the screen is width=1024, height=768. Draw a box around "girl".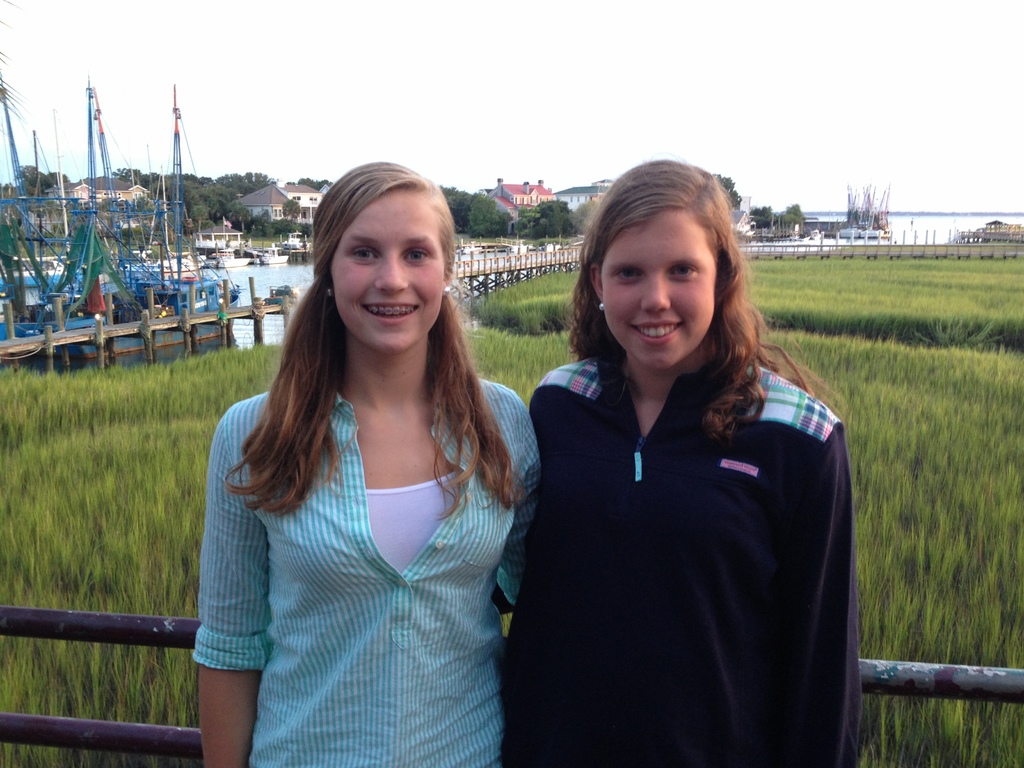
<bbox>502, 157, 861, 767</bbox>.
